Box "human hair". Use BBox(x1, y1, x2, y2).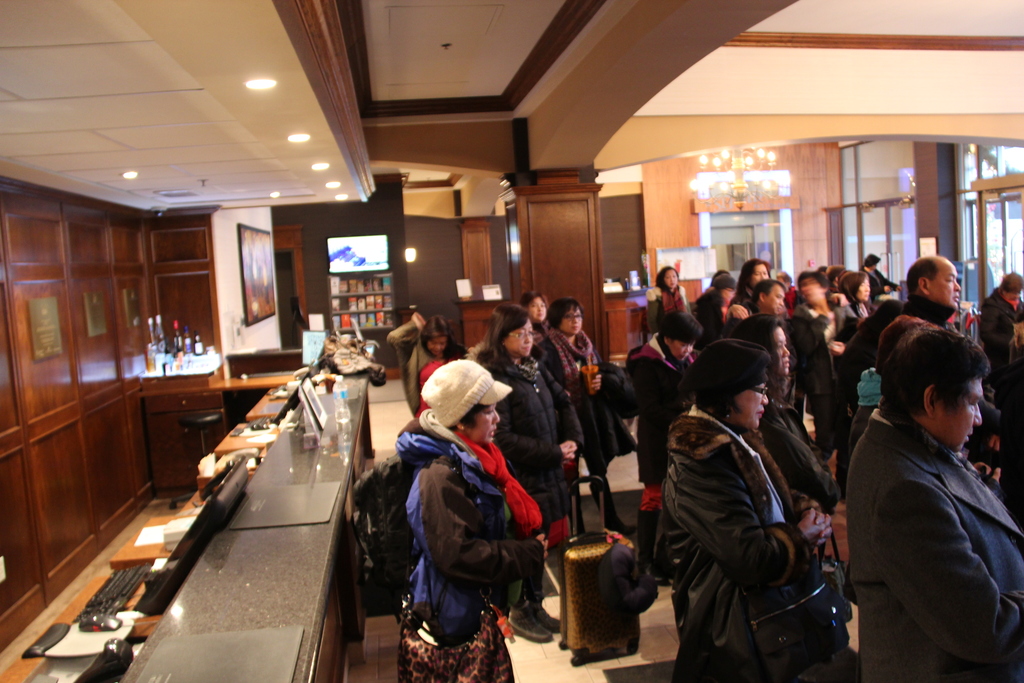
BBox(777, 270, 794, 288).
